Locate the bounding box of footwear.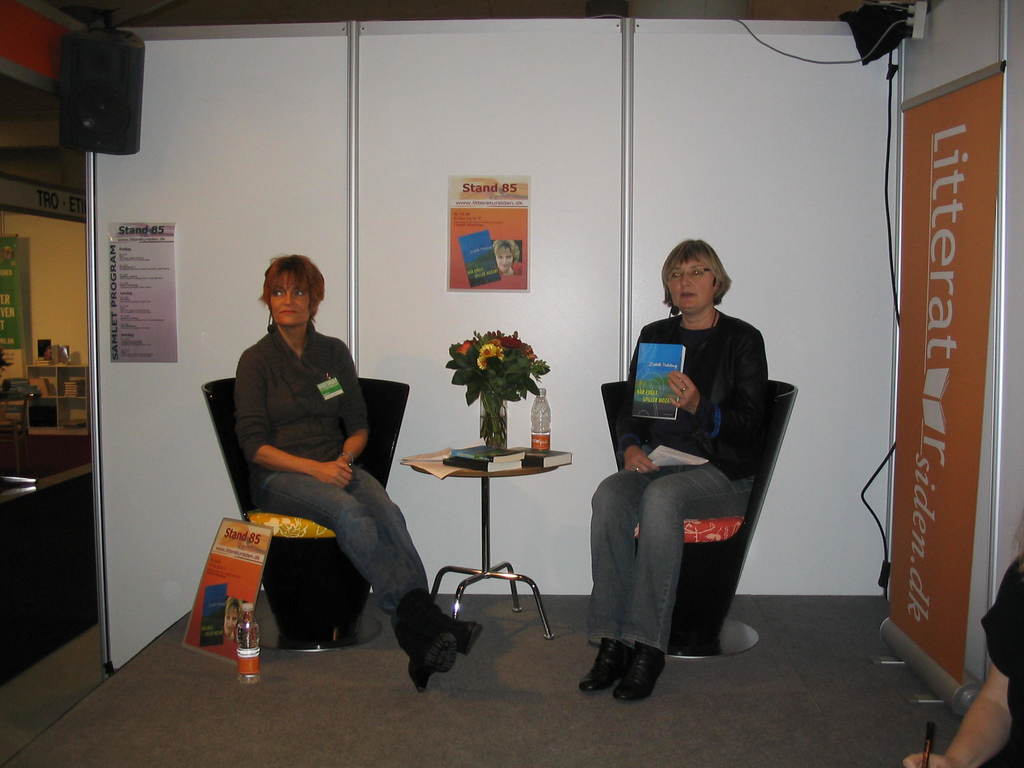
Bounding box: 620, 638, 669, 701.
